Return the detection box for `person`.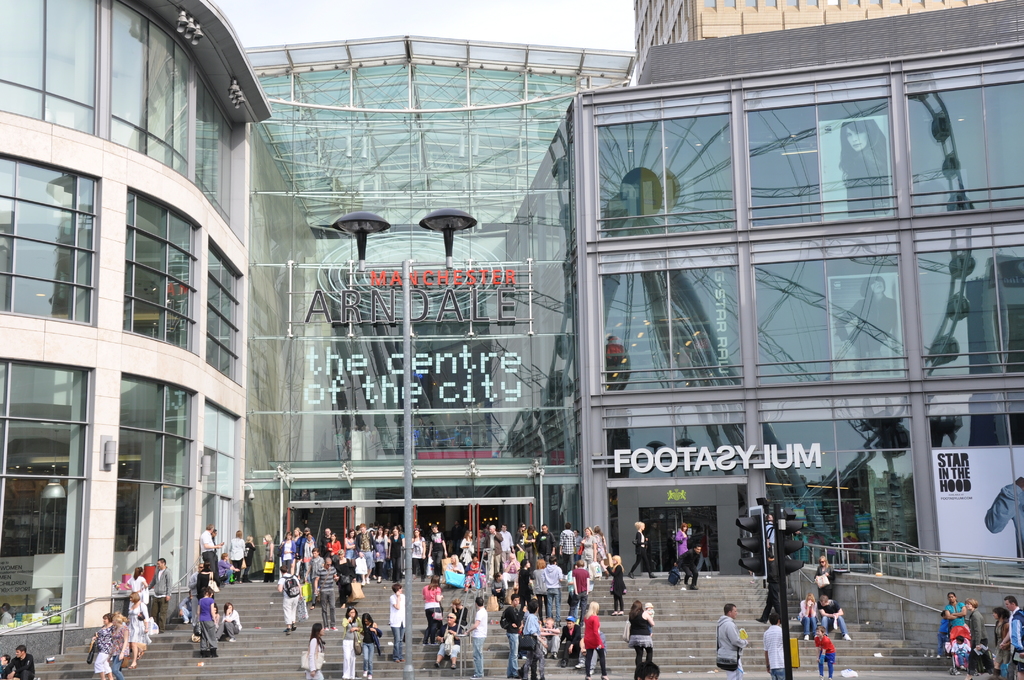
region(575, 623, 607, 674).
